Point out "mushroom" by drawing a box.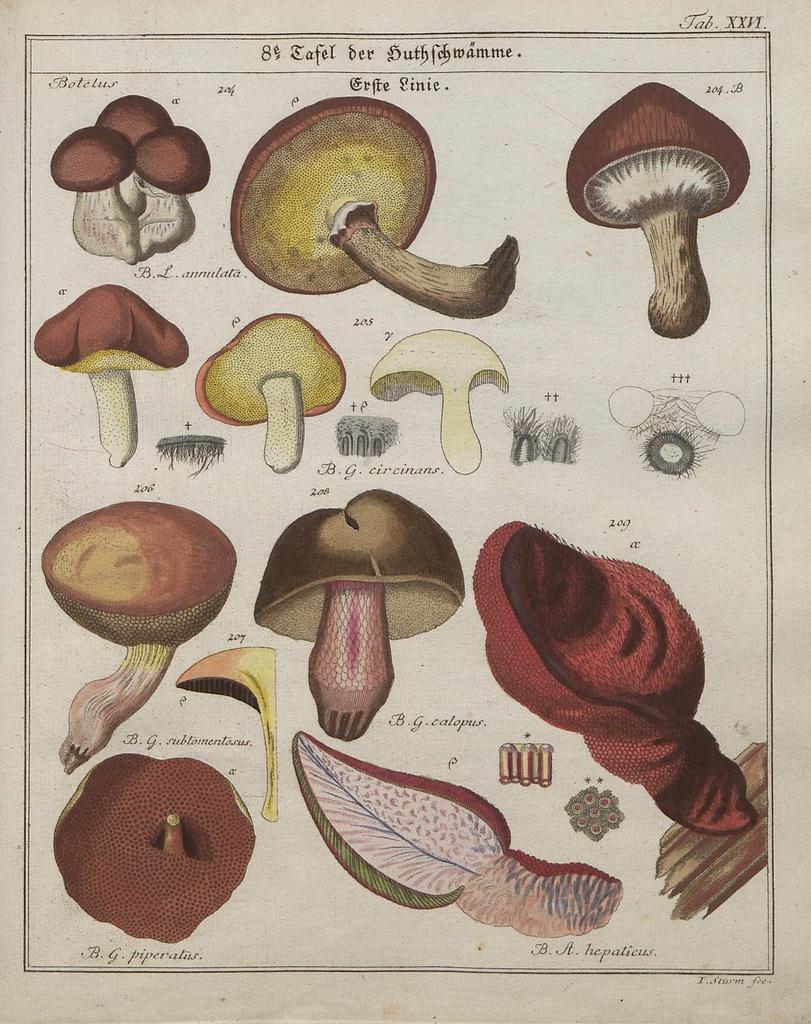
left=289, top=728, right=620, bottom=940.
